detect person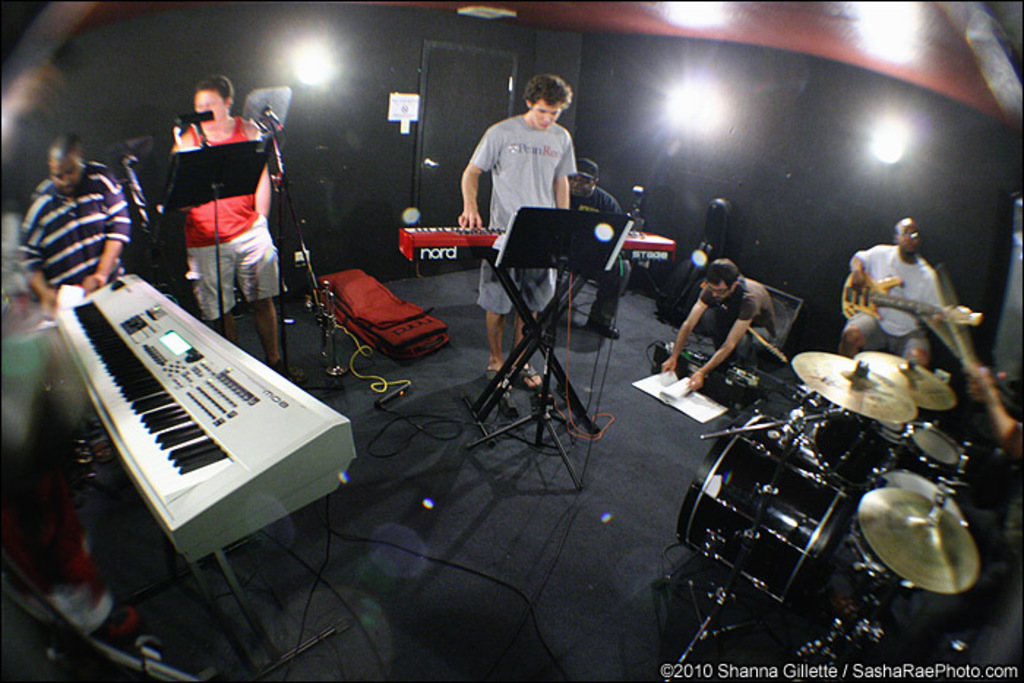
155:73:301:376
